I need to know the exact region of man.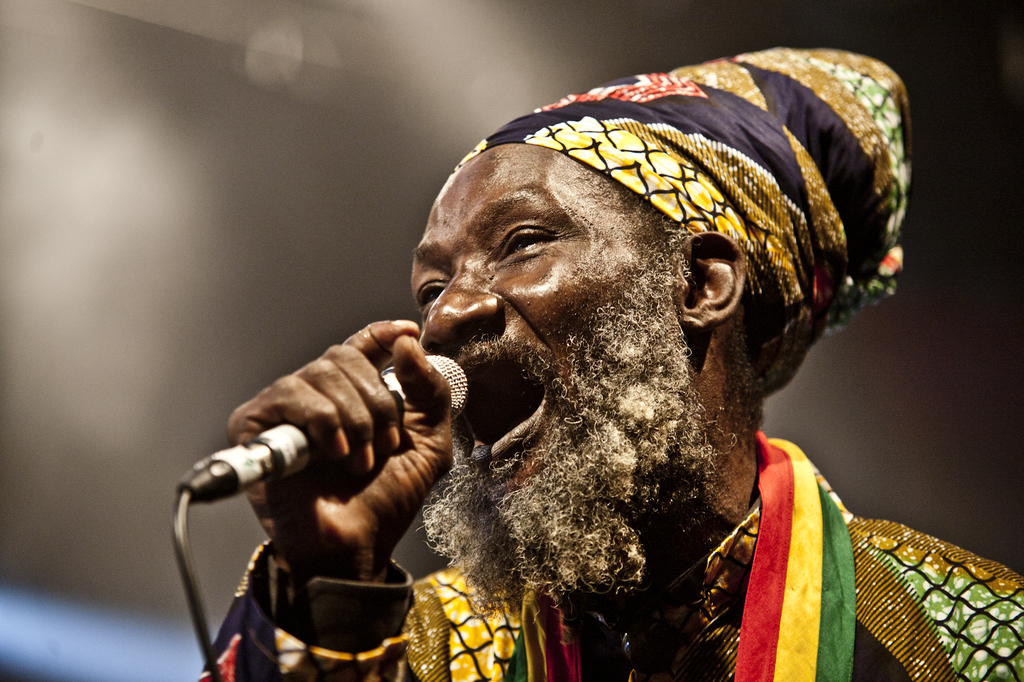
Region: <region>197, 34, 989, 681</region>.
